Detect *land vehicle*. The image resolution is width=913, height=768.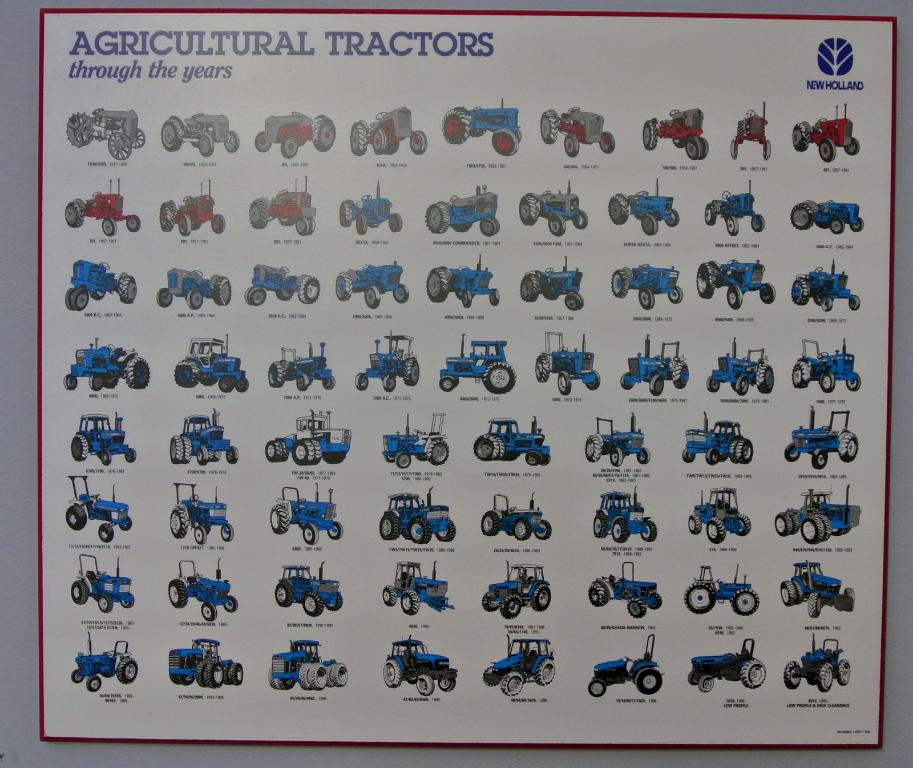
l=587, t=562, r=664, b=619.
